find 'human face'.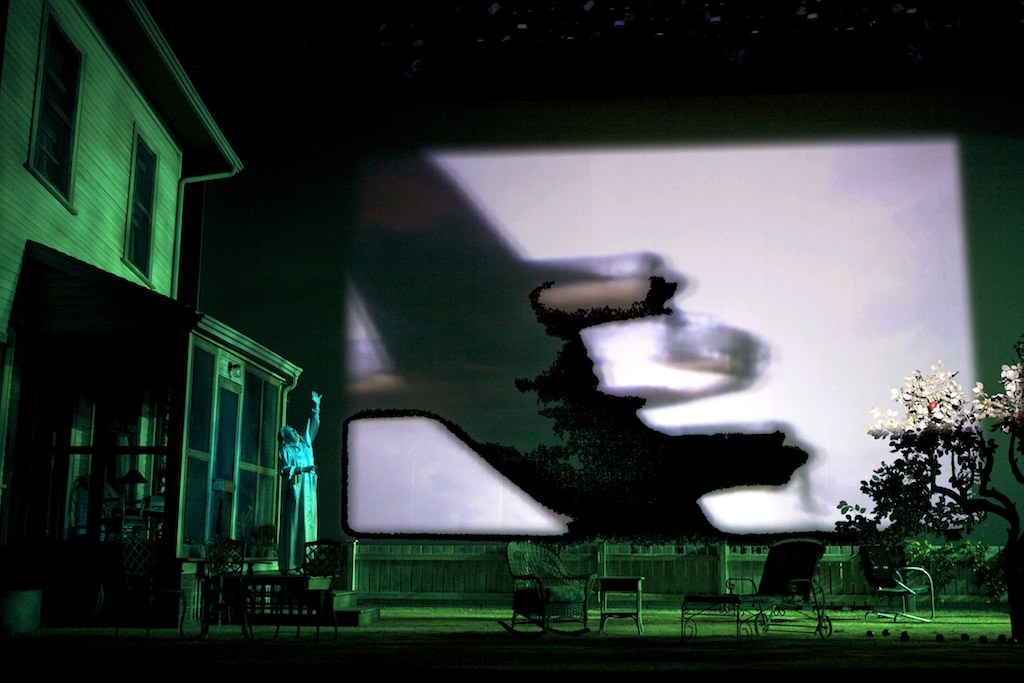
<box>285,426,297,442</box>.
